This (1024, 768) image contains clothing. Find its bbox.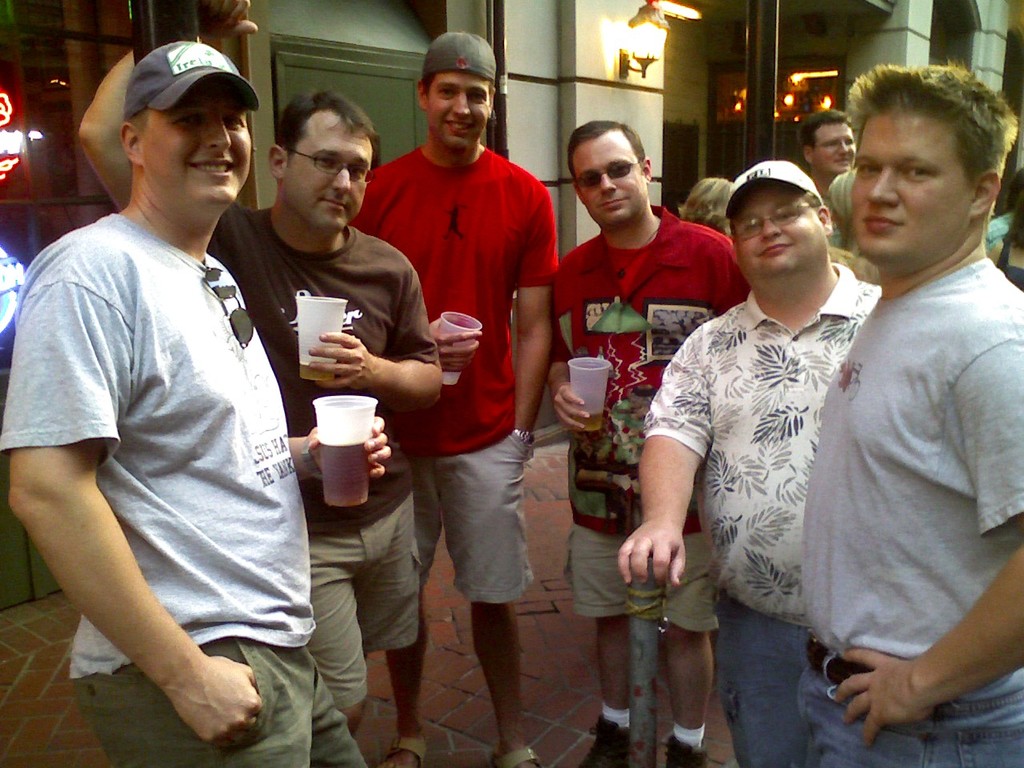
locate(345, 143, 559, 603).
